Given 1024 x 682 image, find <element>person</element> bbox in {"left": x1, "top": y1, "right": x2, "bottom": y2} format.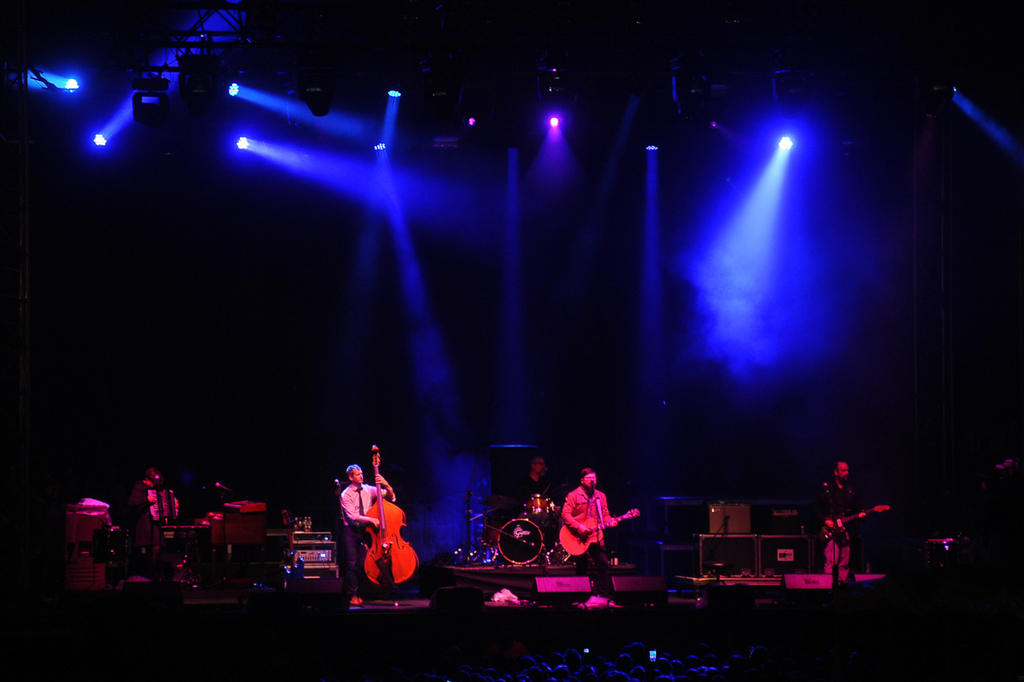
{"left": 311, "top": 452, "right": 412, "bottom": 613}.
